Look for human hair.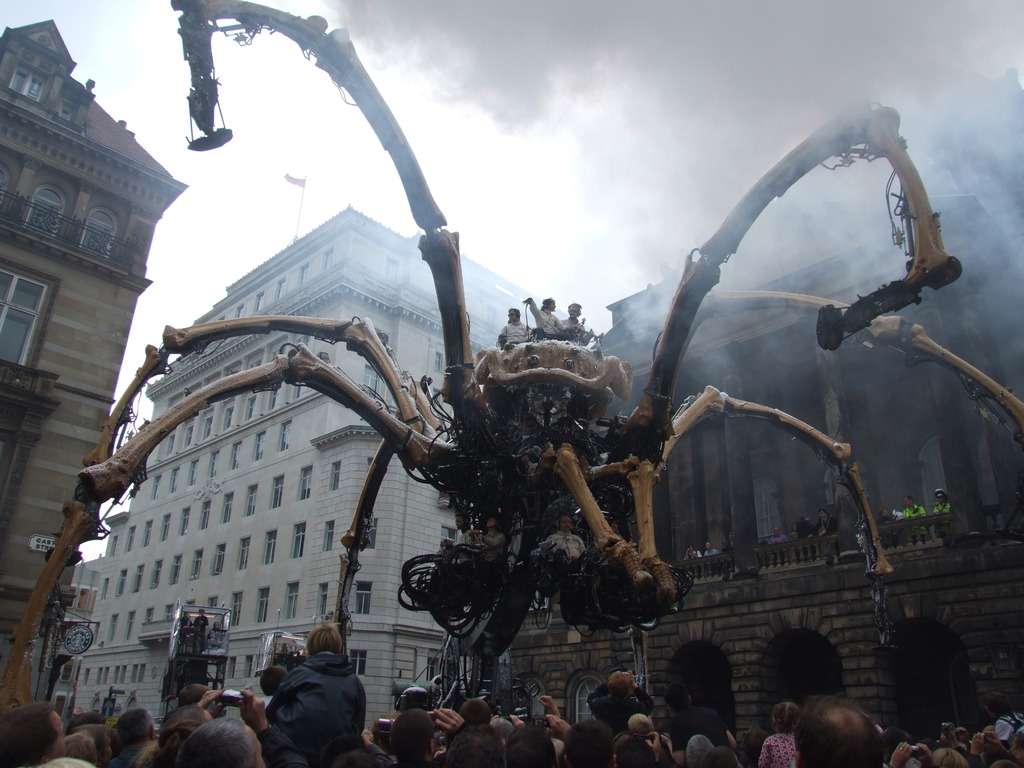
Found: [115, 705, 154, 752].
